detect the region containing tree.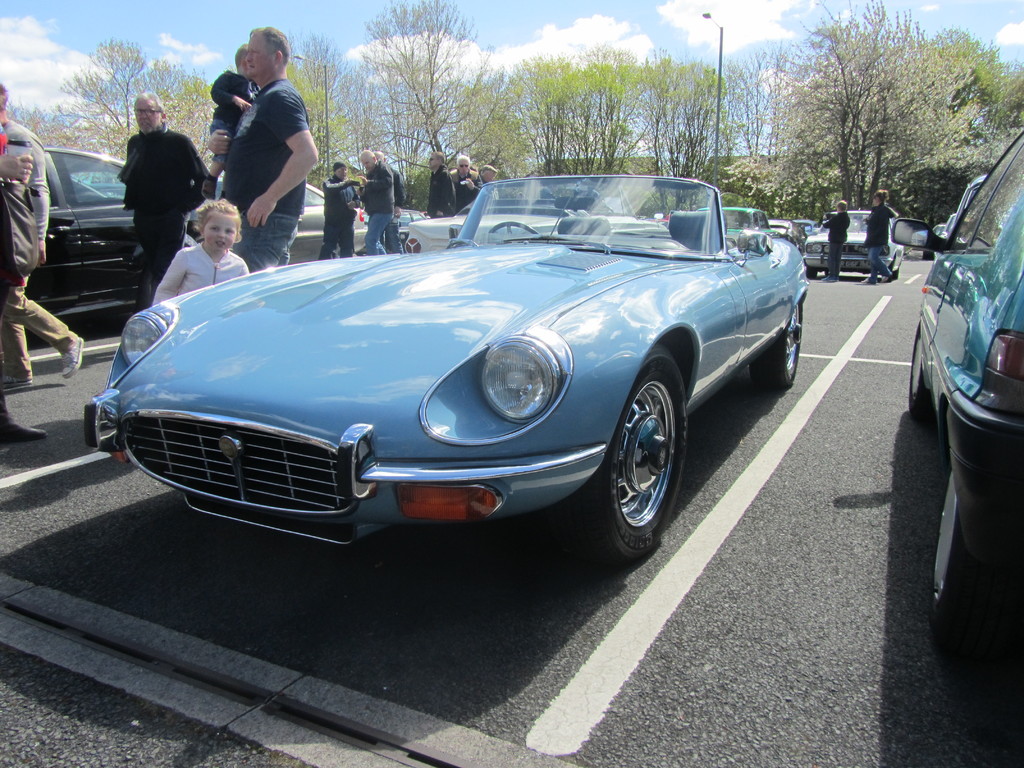
<bbox>637, 47, 728, 195</bbox>.
